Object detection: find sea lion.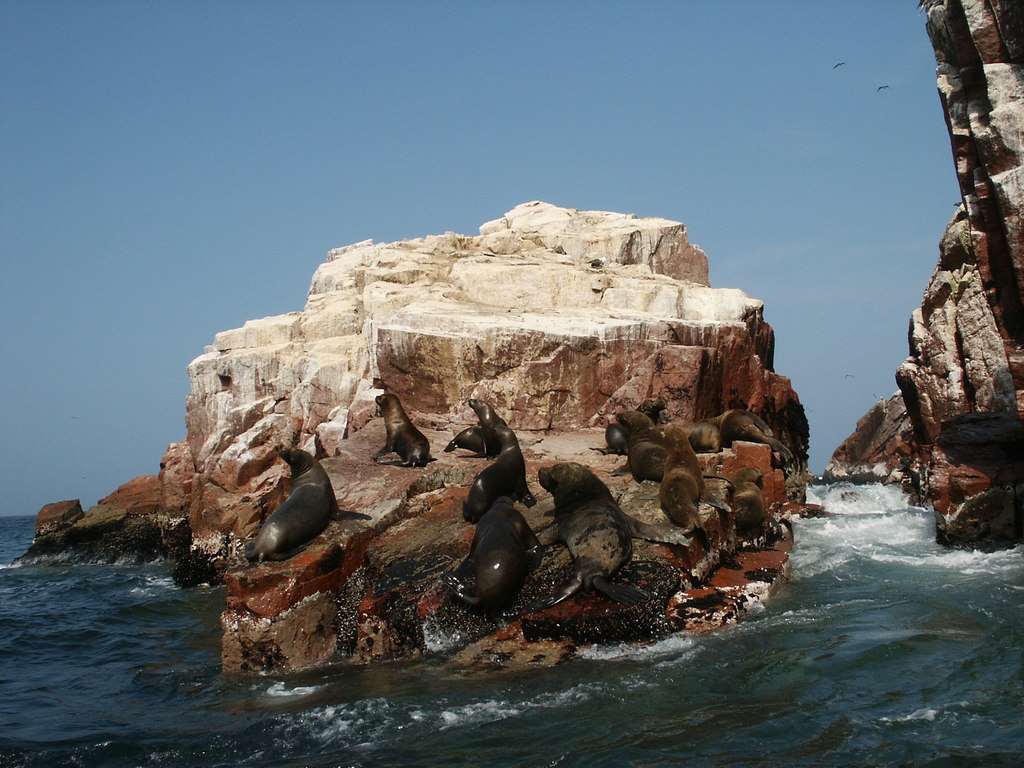
rect(439, 425, 497, 450).
